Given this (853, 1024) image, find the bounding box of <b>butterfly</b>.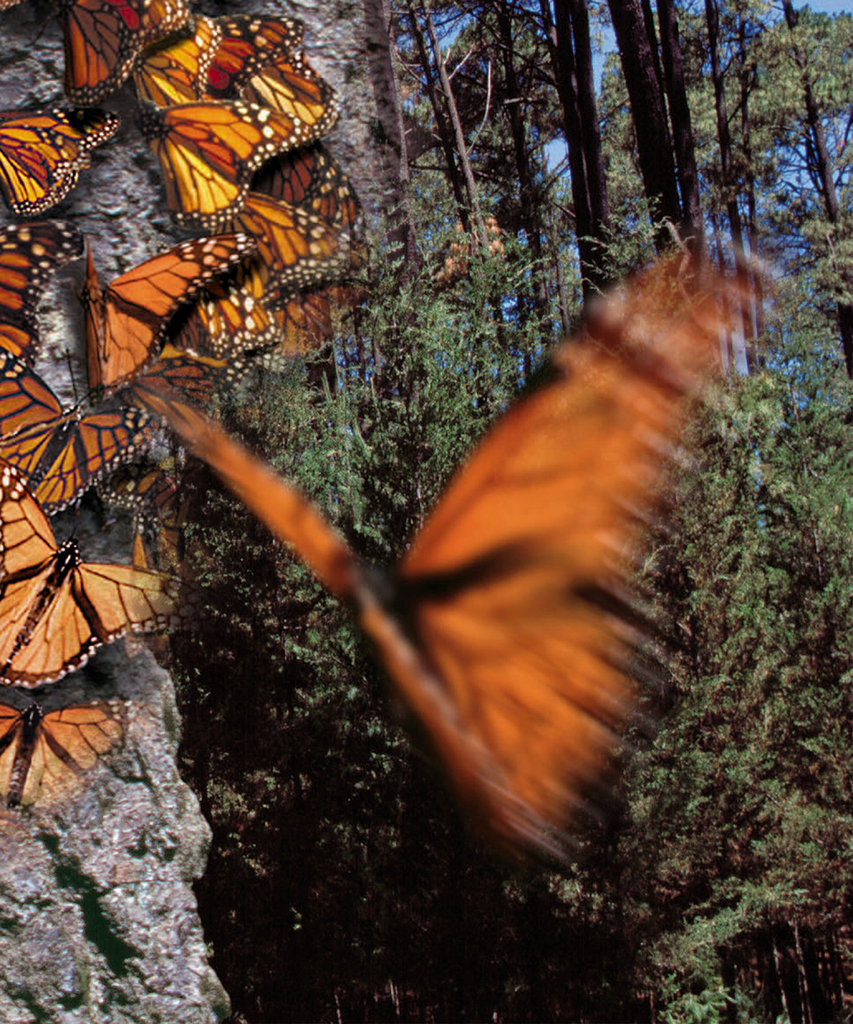
[0,349,165,494].
